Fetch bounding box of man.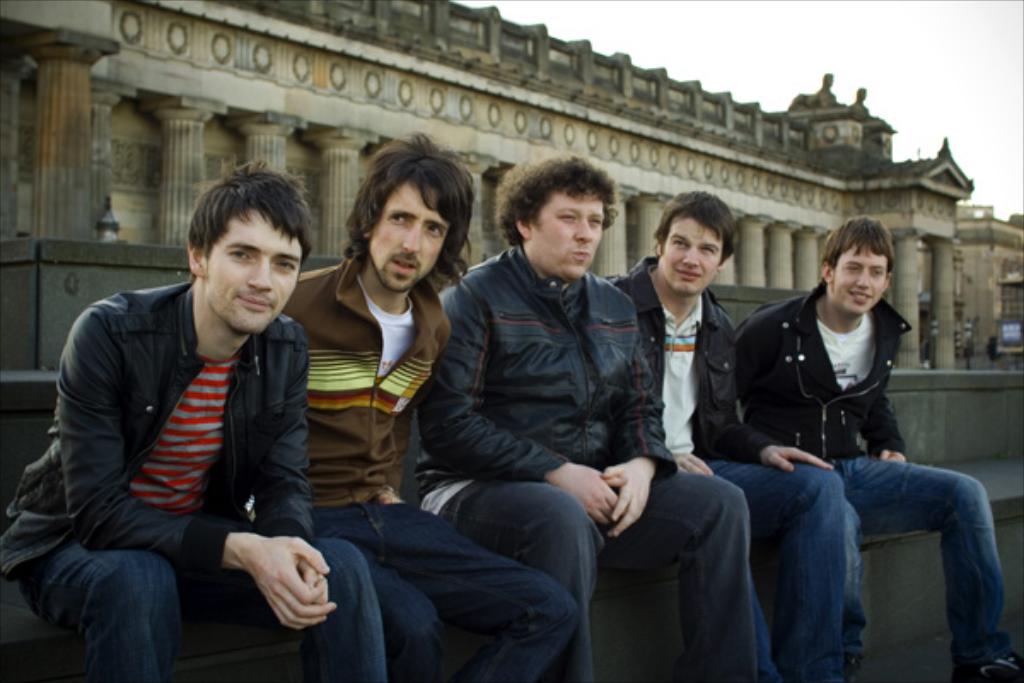
Bbox: pyautogui.locateOnScreen(415, 145, 751, 681).
